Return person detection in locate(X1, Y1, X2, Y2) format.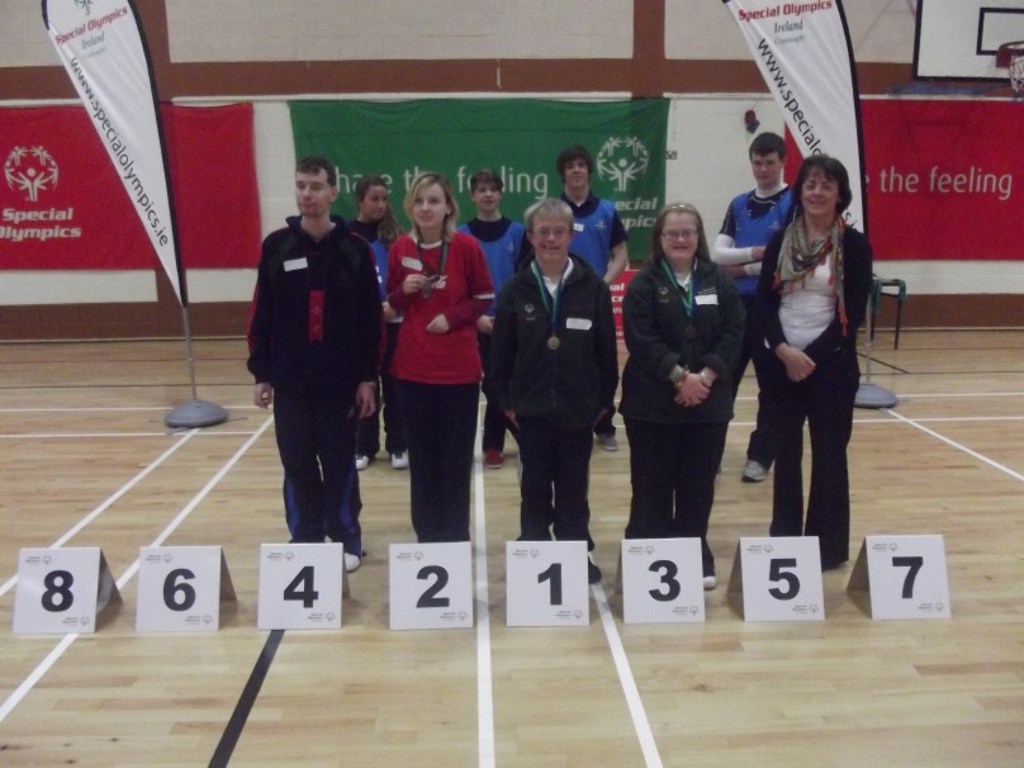
locate(337, 176, 403, 474).
